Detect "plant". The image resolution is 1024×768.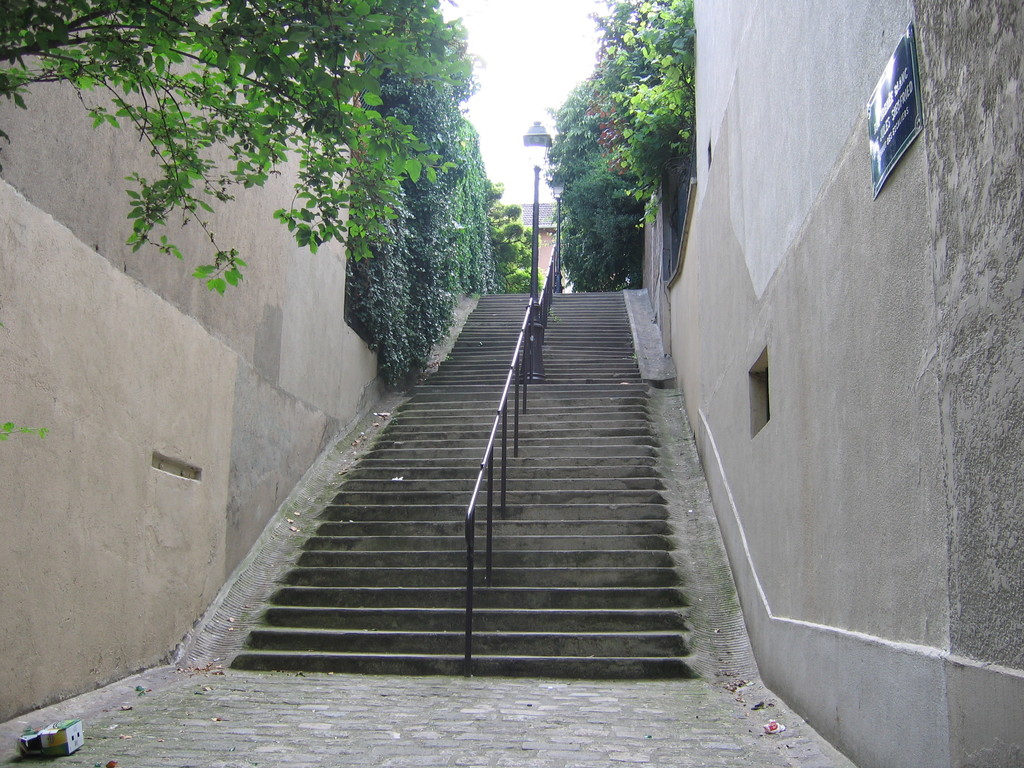
(625, 0, 700, 204).
